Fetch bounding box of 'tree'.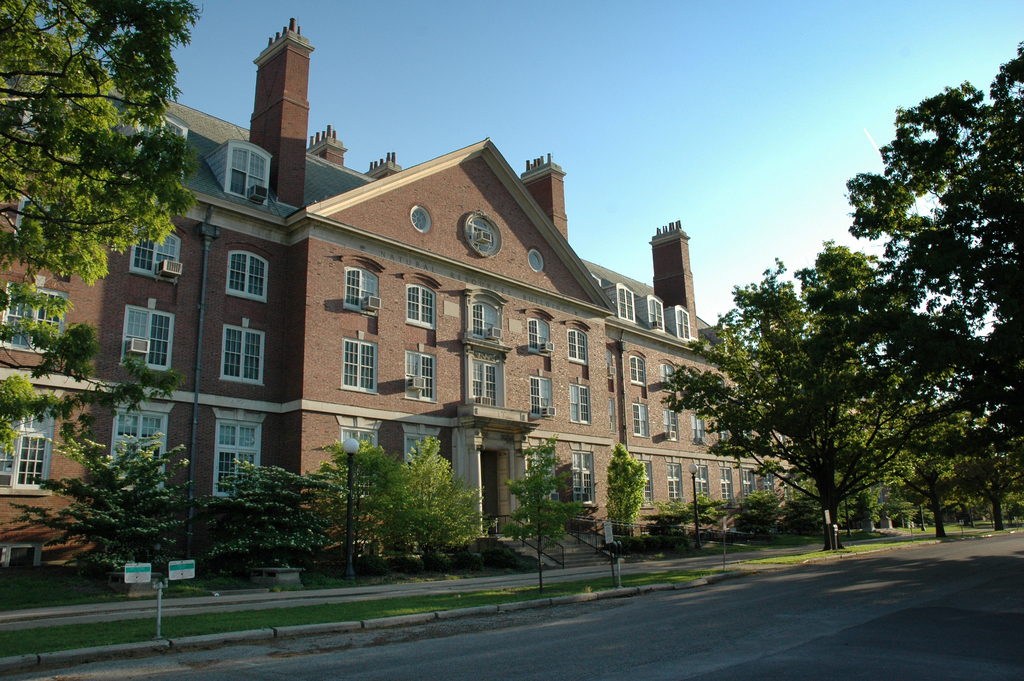
Bbox: x1=600 y1=427 x2=658 y2=548.
